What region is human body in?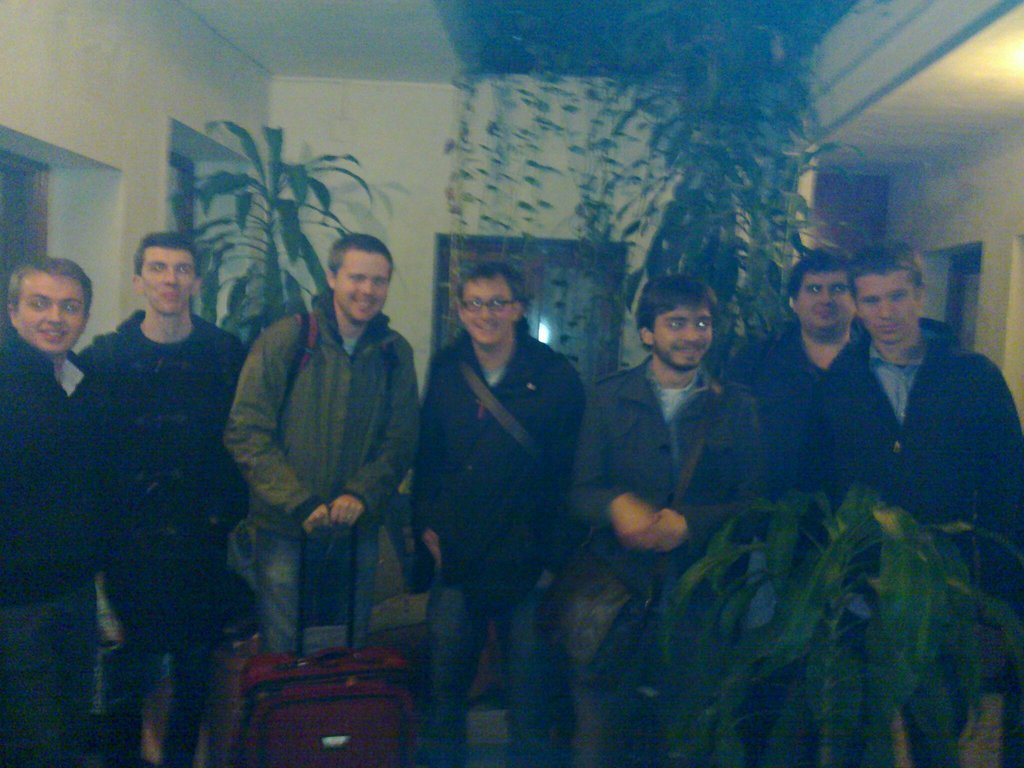
locate(576, 360, 760, 766).
